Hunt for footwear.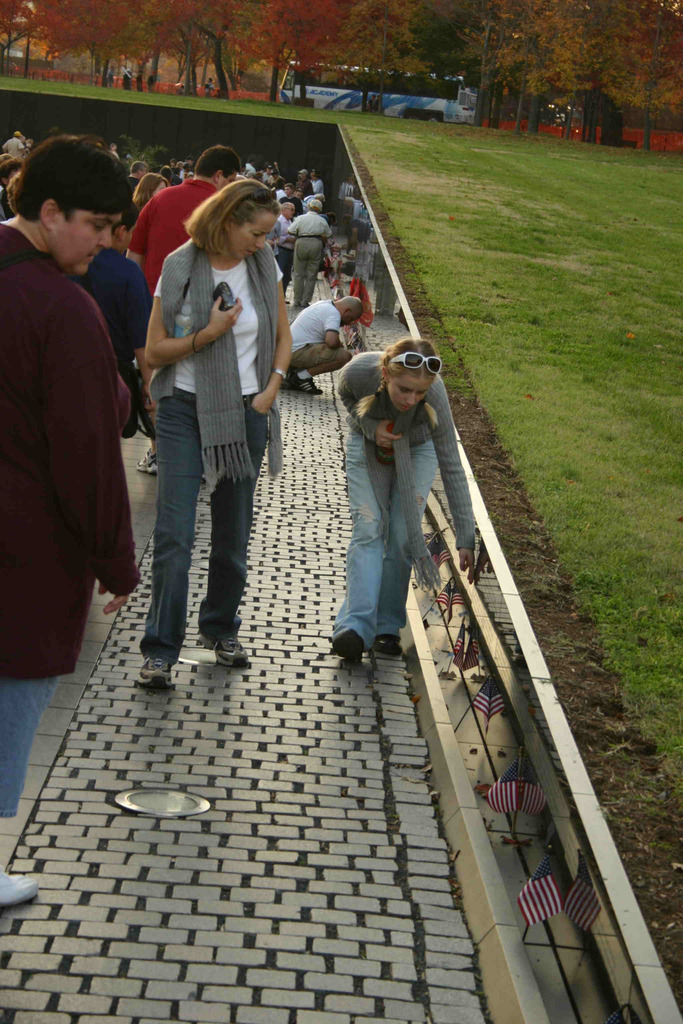
Hunted down at {"x1": 373, "y1": 632, "x2": 400, "y2": 657}.
